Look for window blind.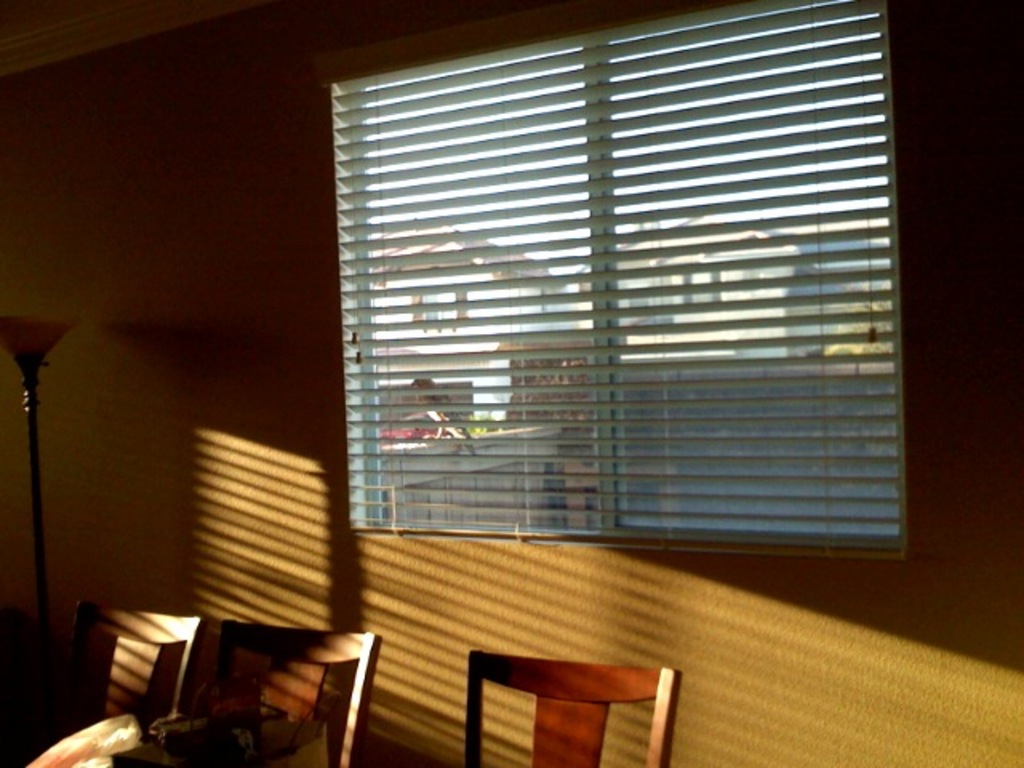
Found: crop(323, 0, 909, 552).
